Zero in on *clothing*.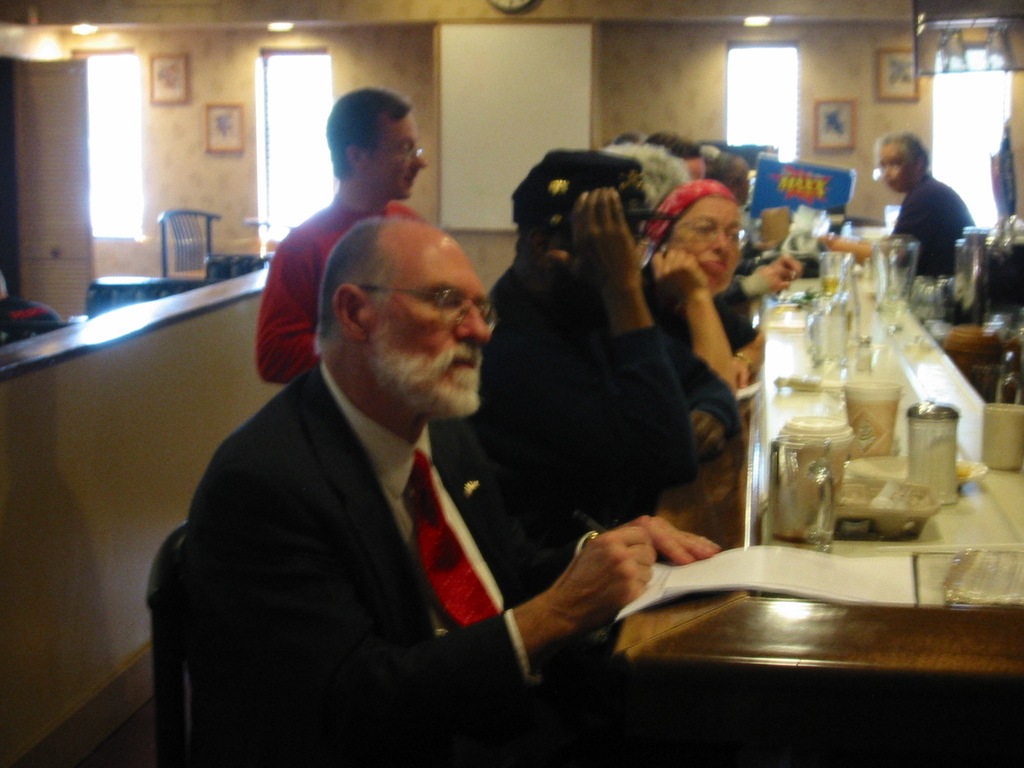
Zeroed in: bbox=[488, 250, 708, 610].
